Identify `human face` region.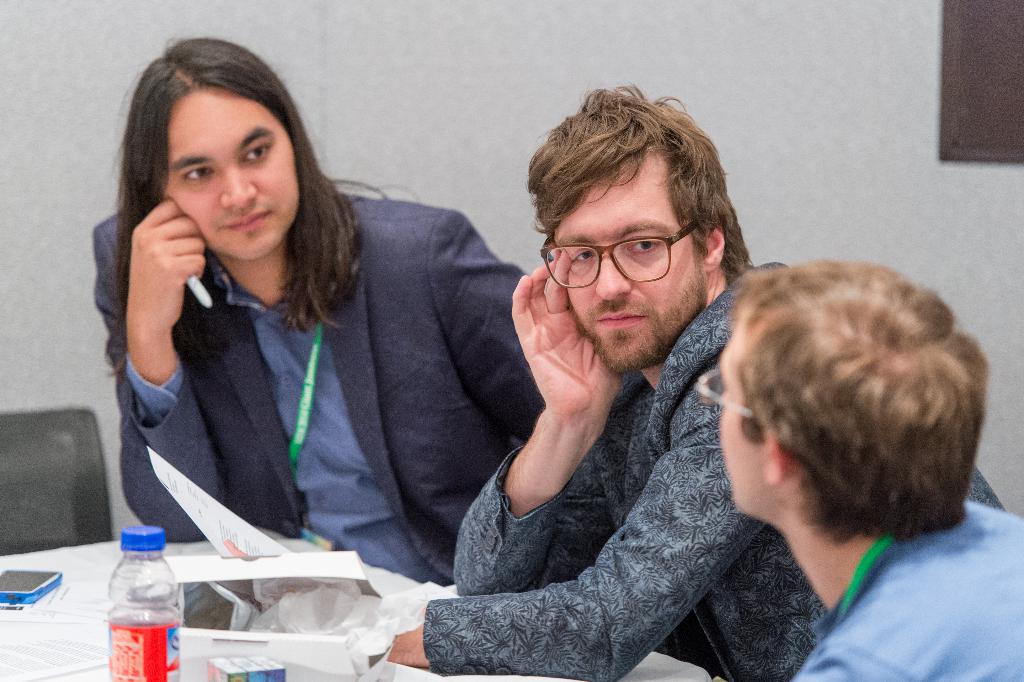
Region: <bbox>716, 319, 761, 523</bbox>.
